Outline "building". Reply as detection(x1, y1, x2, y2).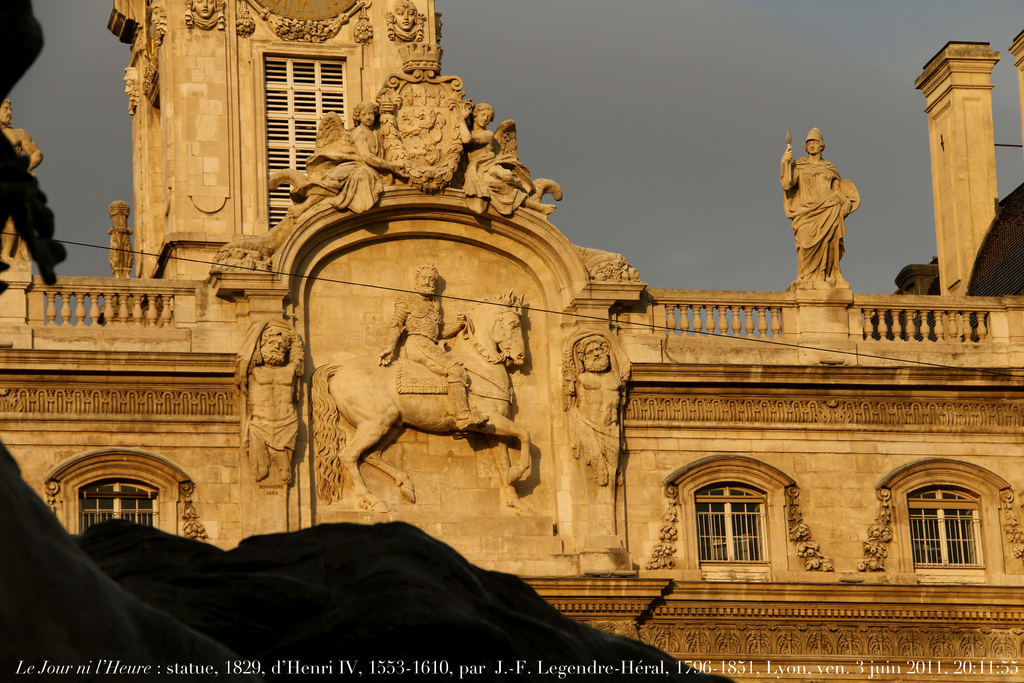
detection(0, 0, 1023, 682).
